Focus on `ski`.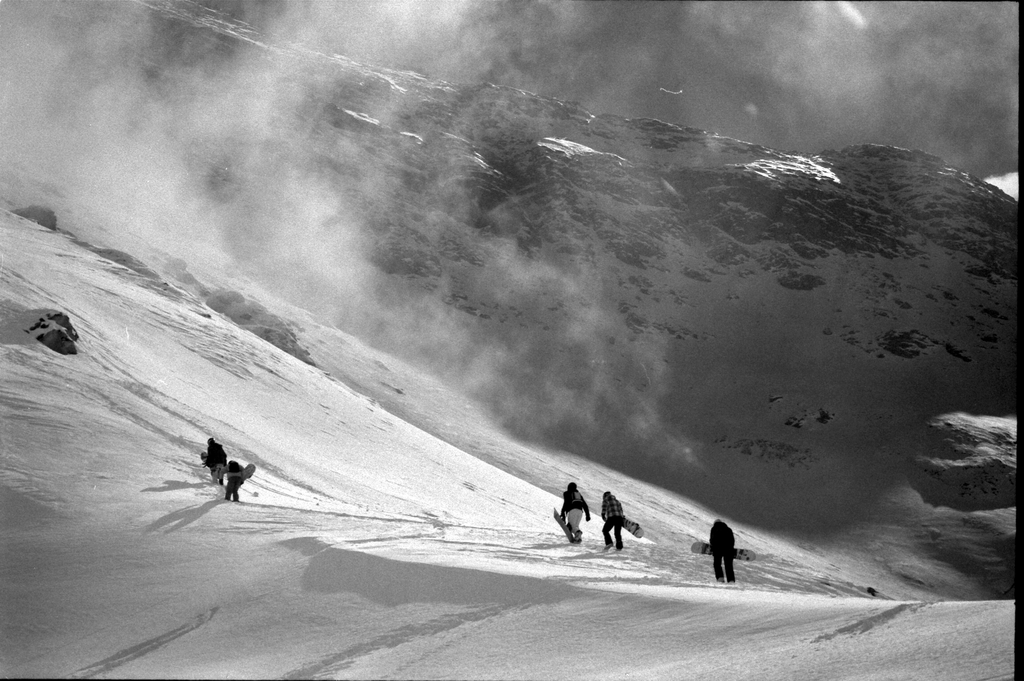
Focused at crop(682, 532, 752, 566).
